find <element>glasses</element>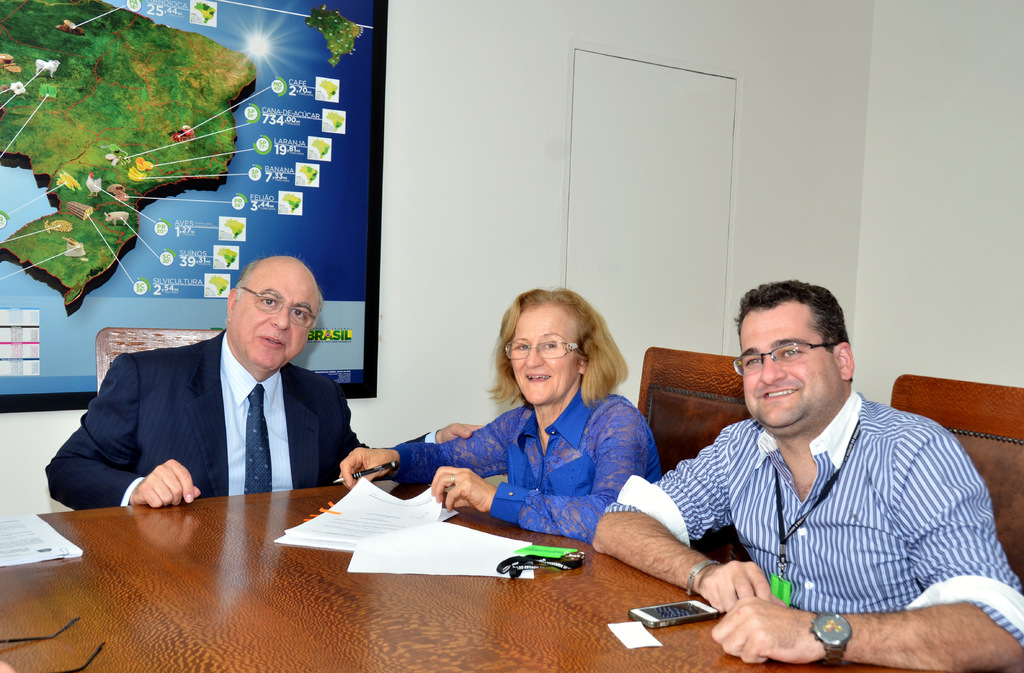
(502,336,593,358)
